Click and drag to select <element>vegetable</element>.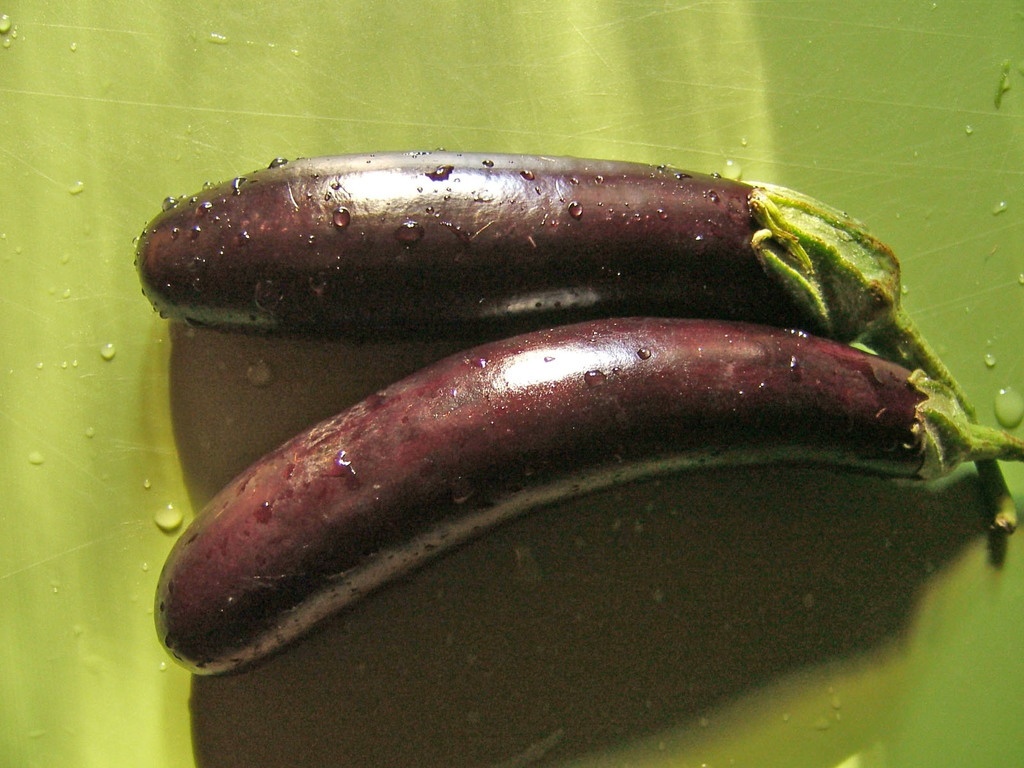
Selection: 153:315:1023:682.
